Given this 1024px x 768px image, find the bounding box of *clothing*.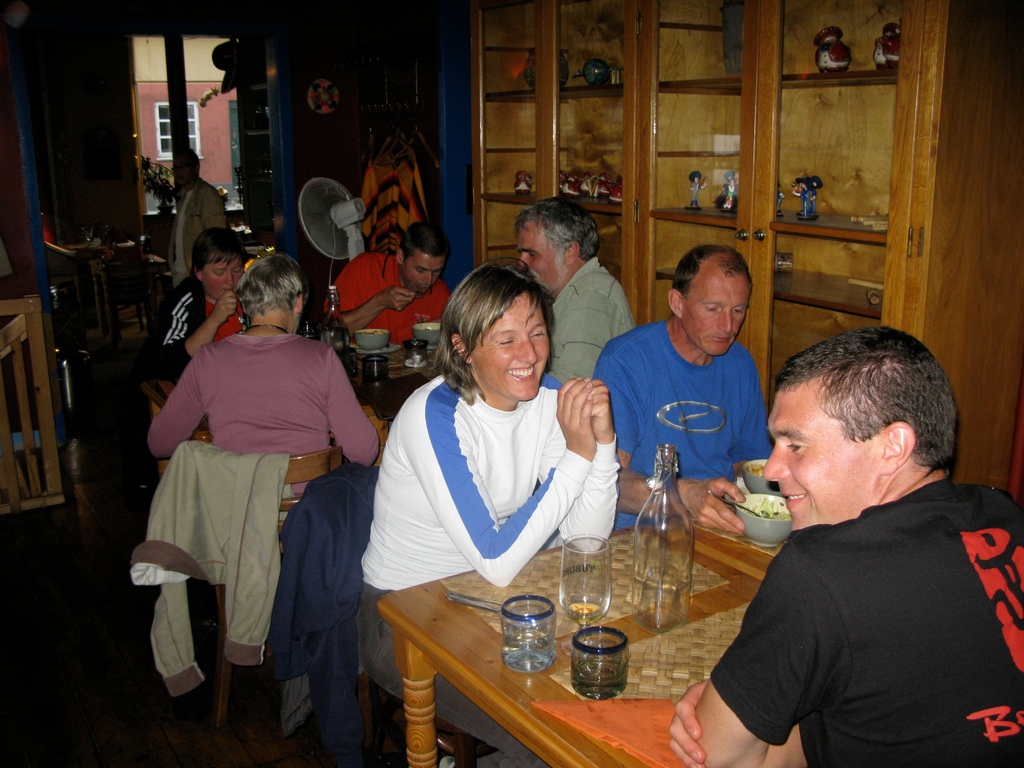
x1=353 y1=372 x2=614 y2=767.
